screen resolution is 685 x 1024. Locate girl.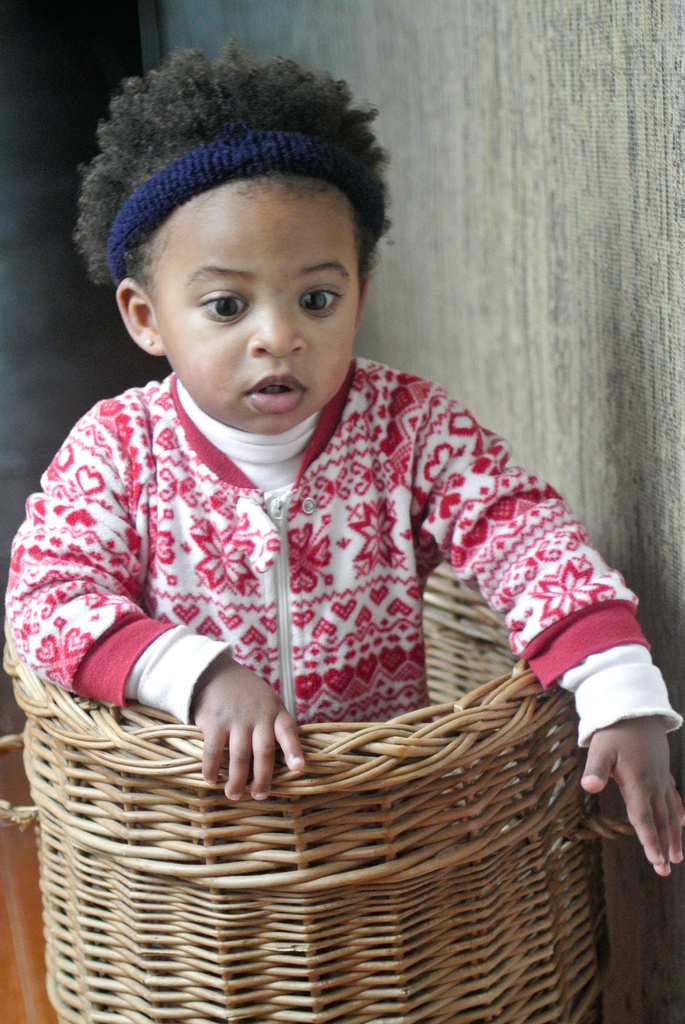
3:36:684:877.
